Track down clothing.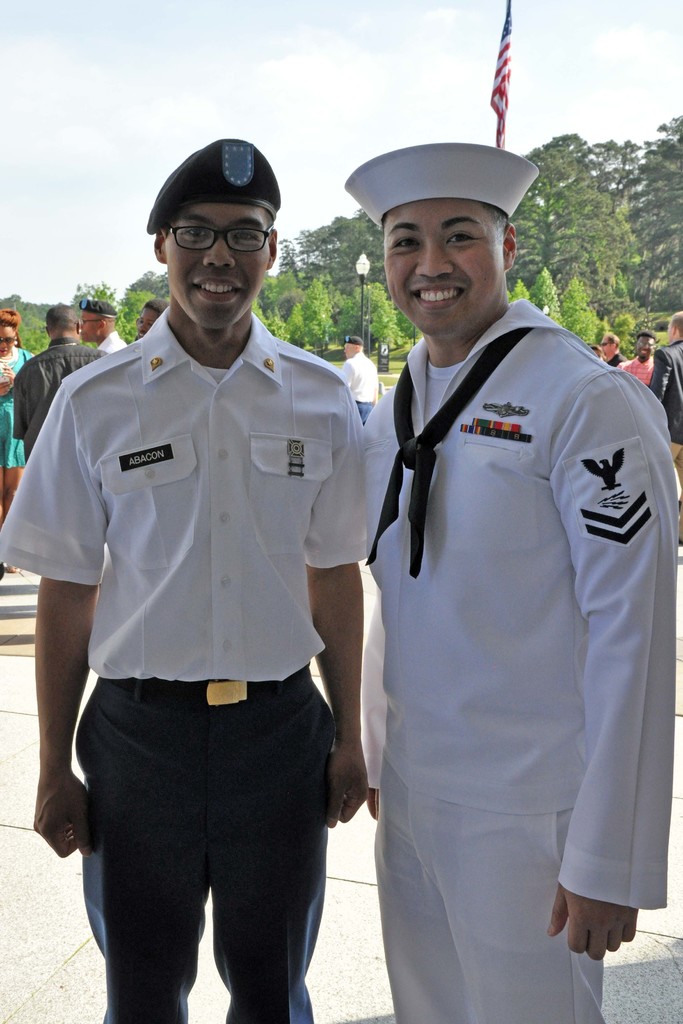
Tracked to x1=646 y1=340 x2=682 y2=541.
